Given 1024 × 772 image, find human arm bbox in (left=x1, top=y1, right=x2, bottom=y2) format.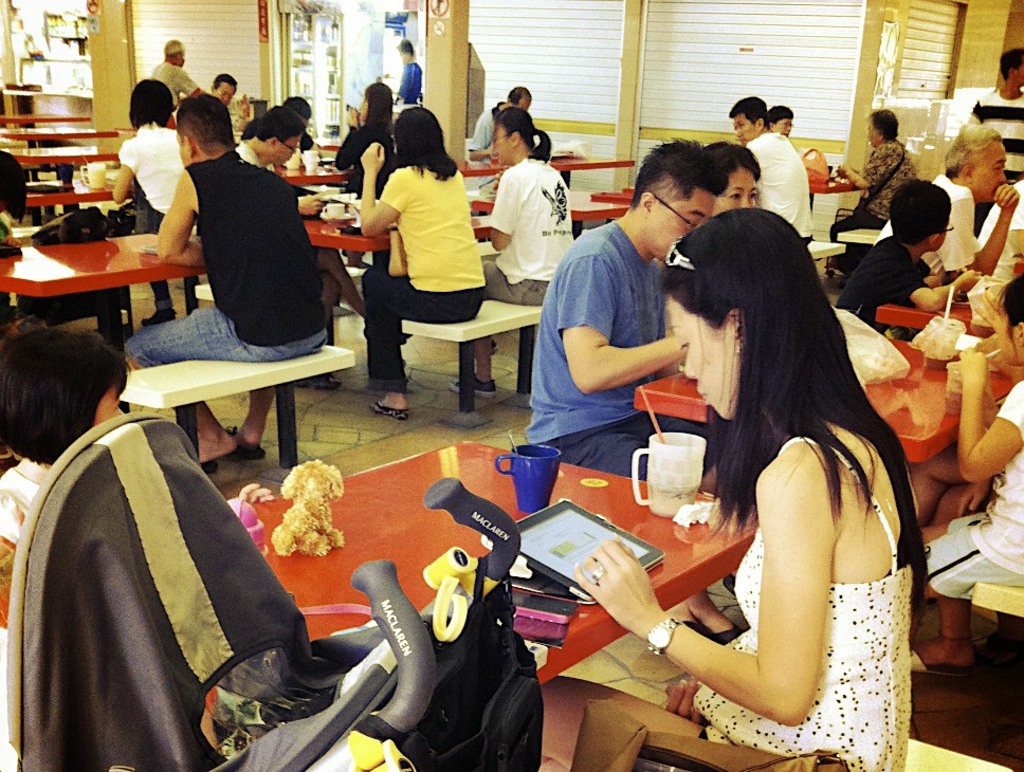
(left=232, top=87, right=250, bottom=133).
